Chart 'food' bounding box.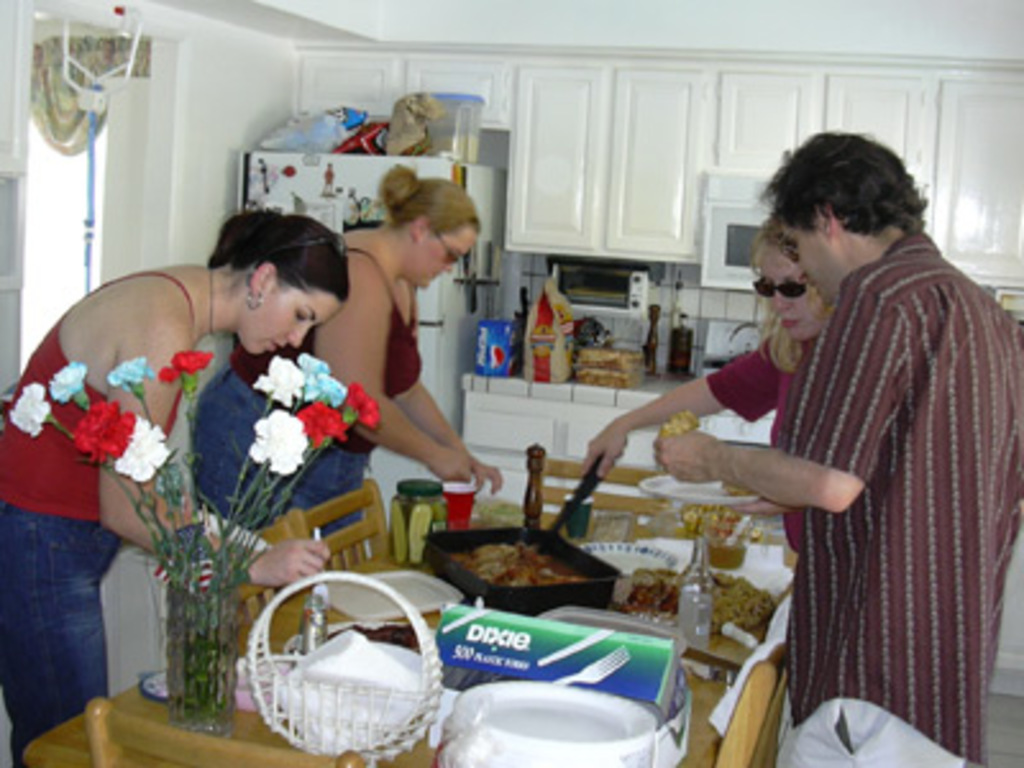
Charted: 435, 538, 602, 604.
